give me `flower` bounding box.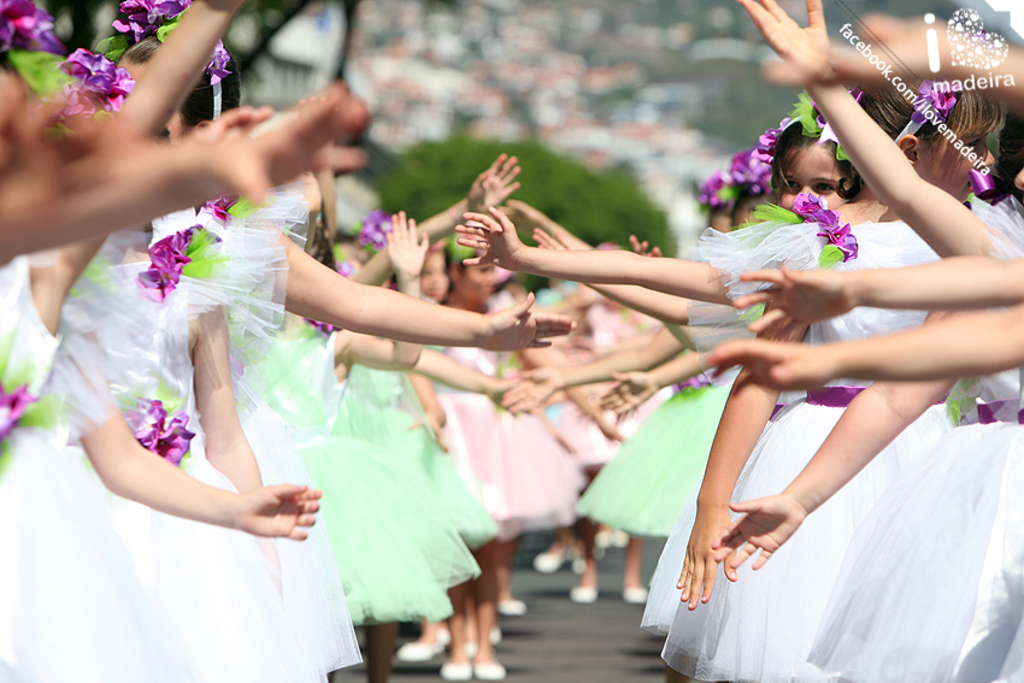
bbox=[359, 205, 396, 248].
